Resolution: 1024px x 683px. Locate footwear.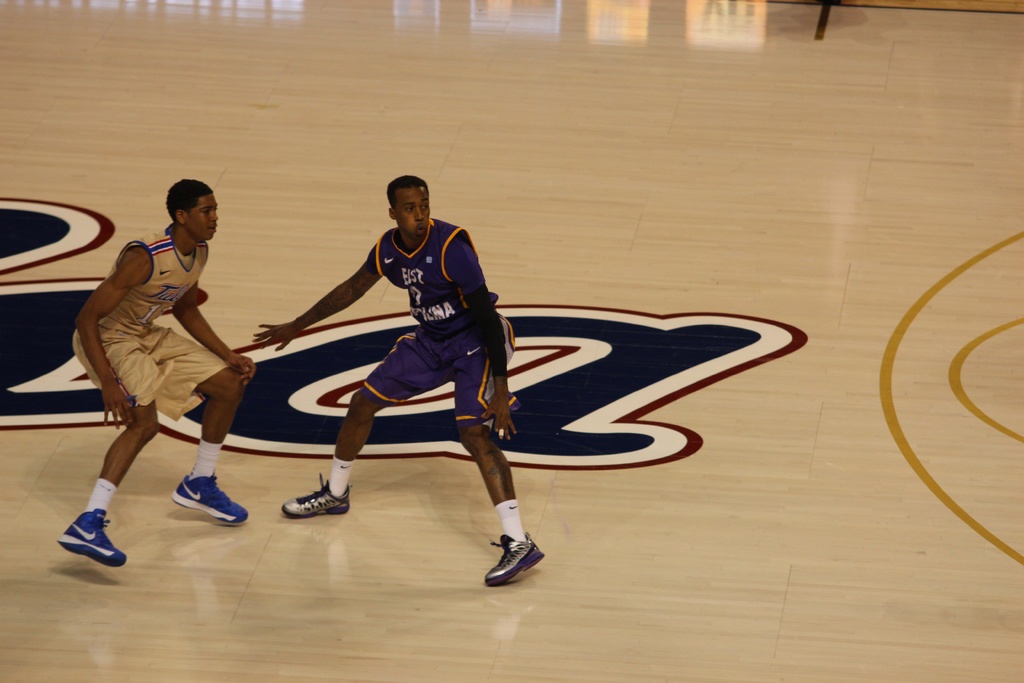
(left=58, top=504, right=131, bottom=568).
